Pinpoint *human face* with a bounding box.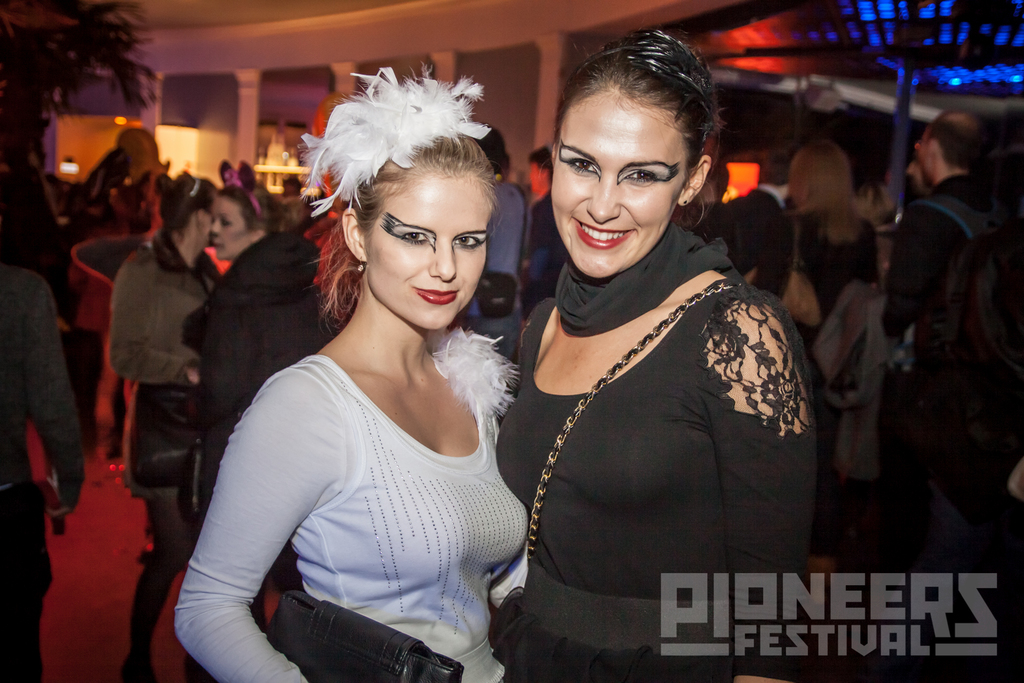
365/169/493/332.
